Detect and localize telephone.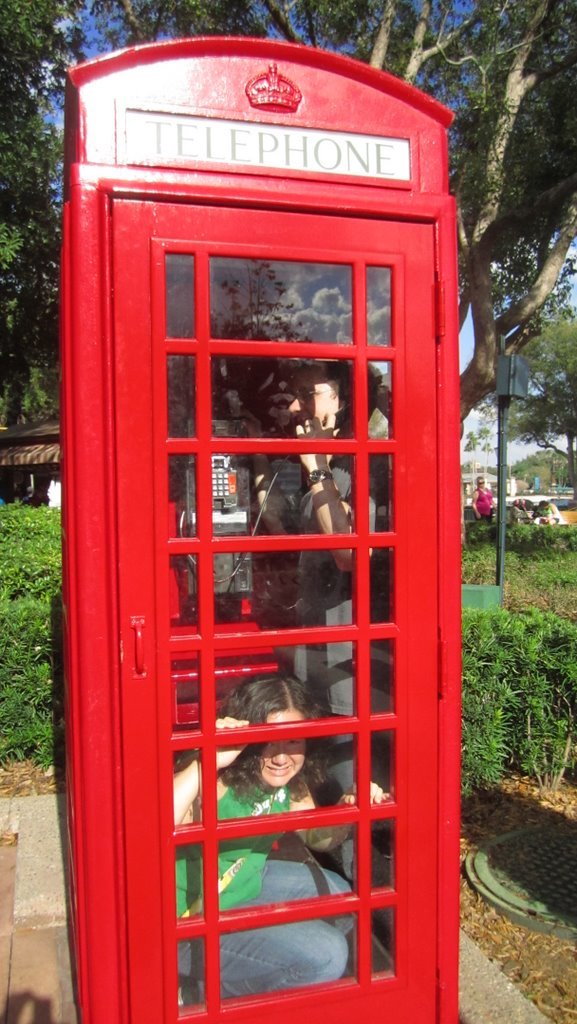
Localized at pyautogui.locateOnScreen(186, 419, 280, 597).
